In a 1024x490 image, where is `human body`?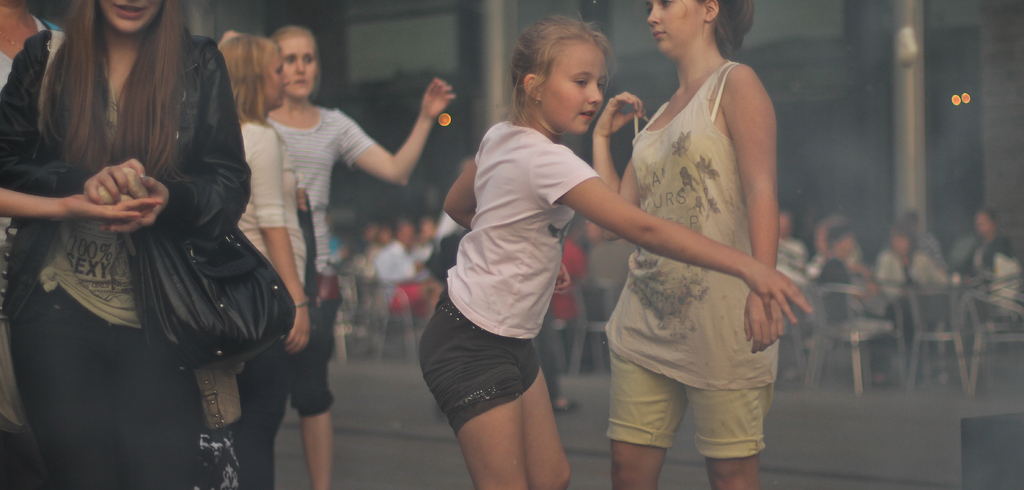
bbox=(321, 236, 349, 279).
